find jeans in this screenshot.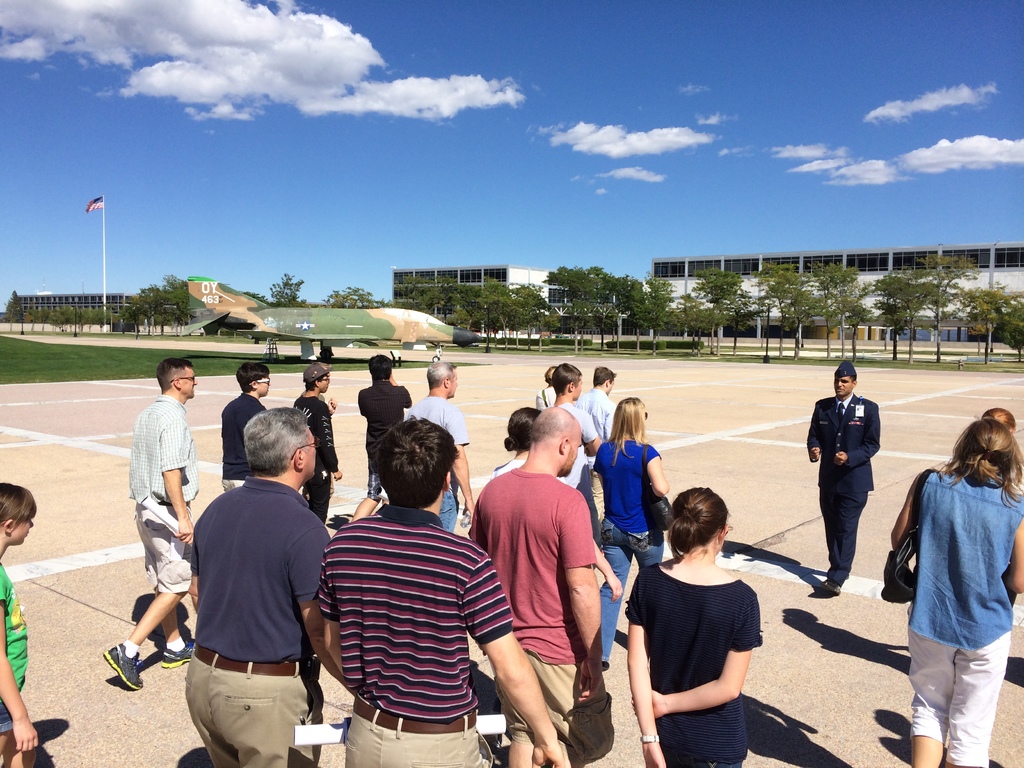
The bounding box for jeans is [600,517,660,659].
